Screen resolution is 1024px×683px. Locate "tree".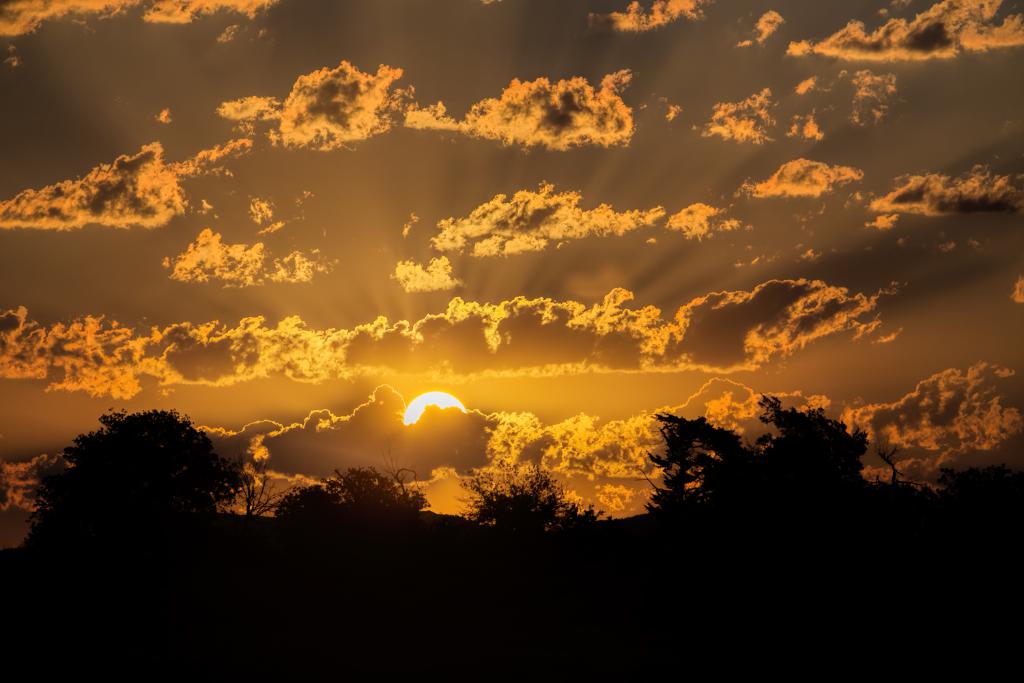
644, 406, 748, 528.
